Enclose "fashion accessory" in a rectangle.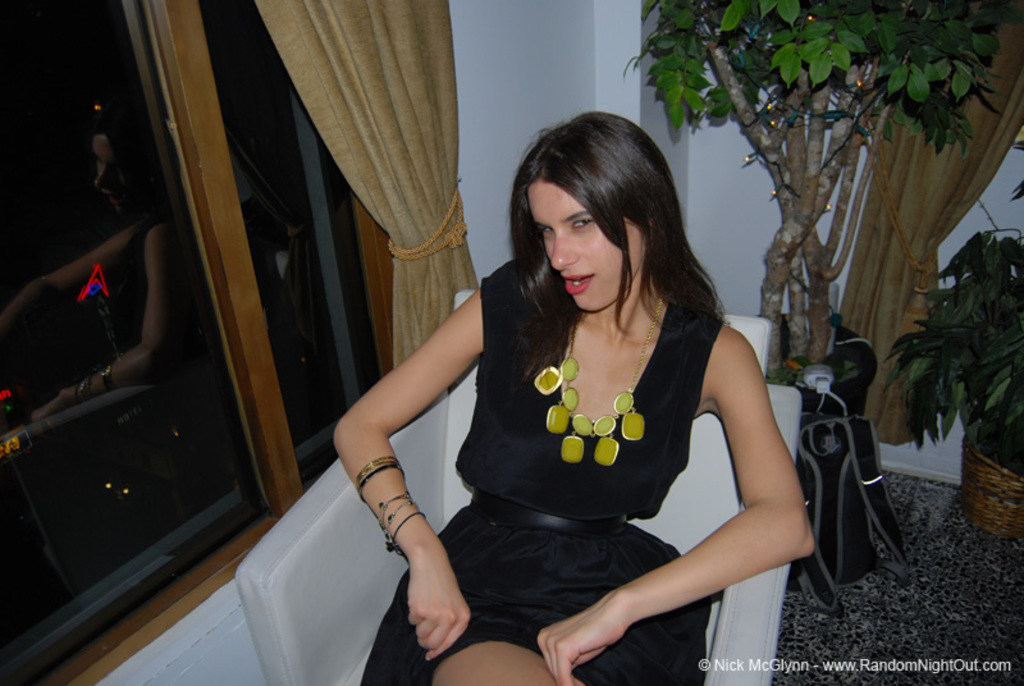
<region>470, 488, 627, 540</region>.
